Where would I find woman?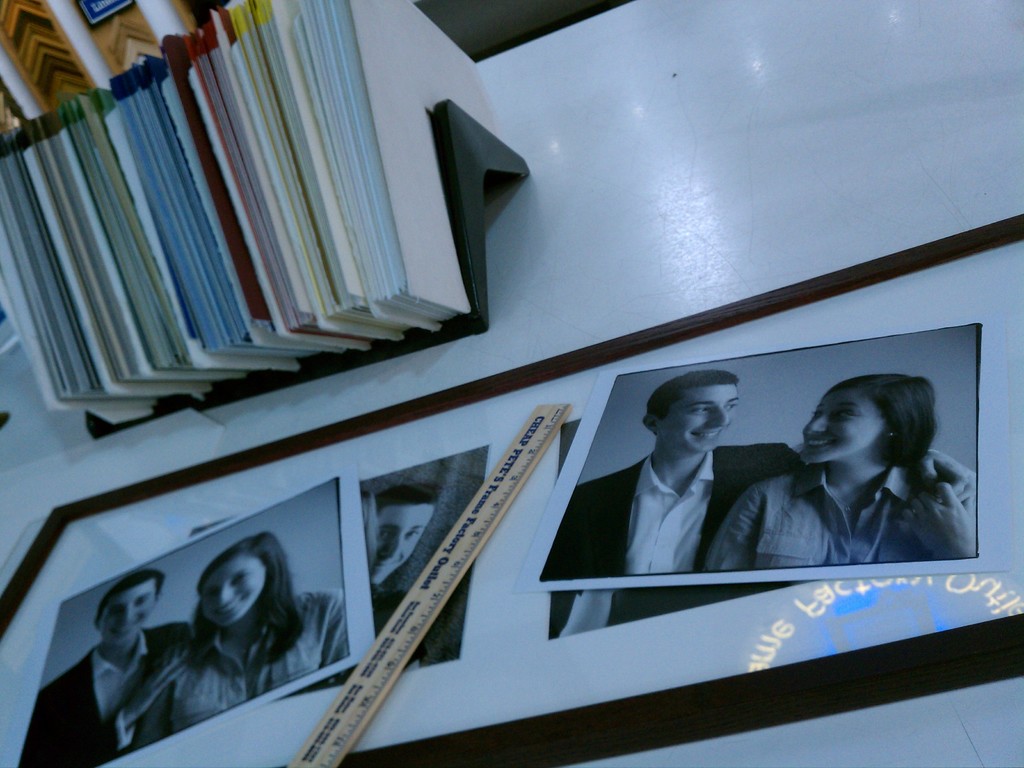
At <region>134, 532, 353, 754</region>.
